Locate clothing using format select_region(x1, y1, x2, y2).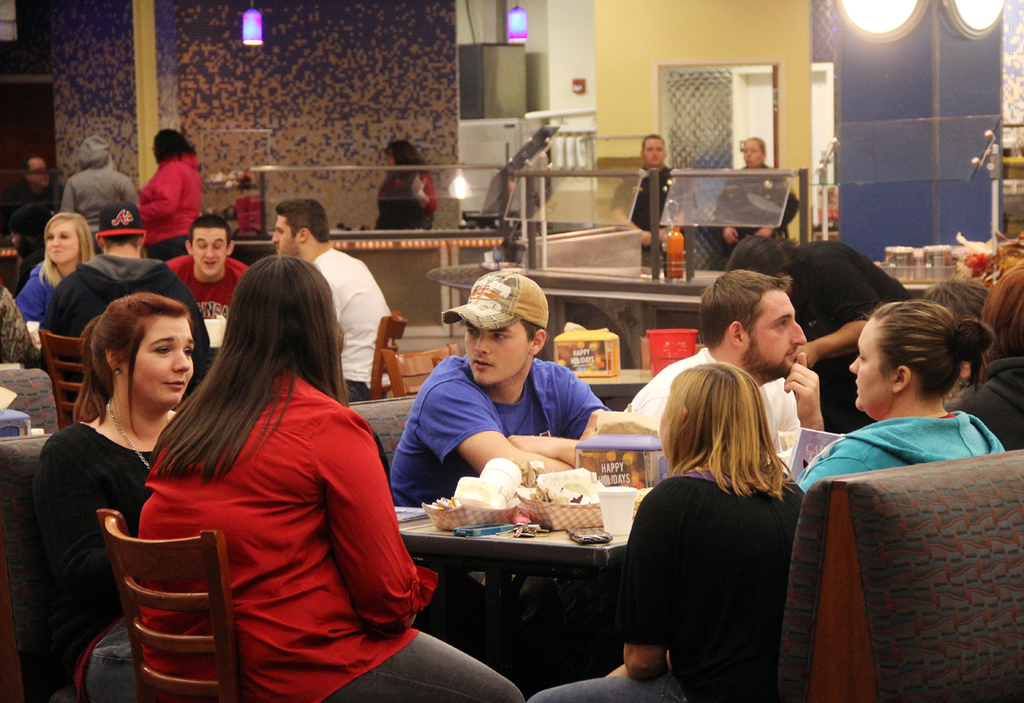
select_region(56, 244, 210, 350).
